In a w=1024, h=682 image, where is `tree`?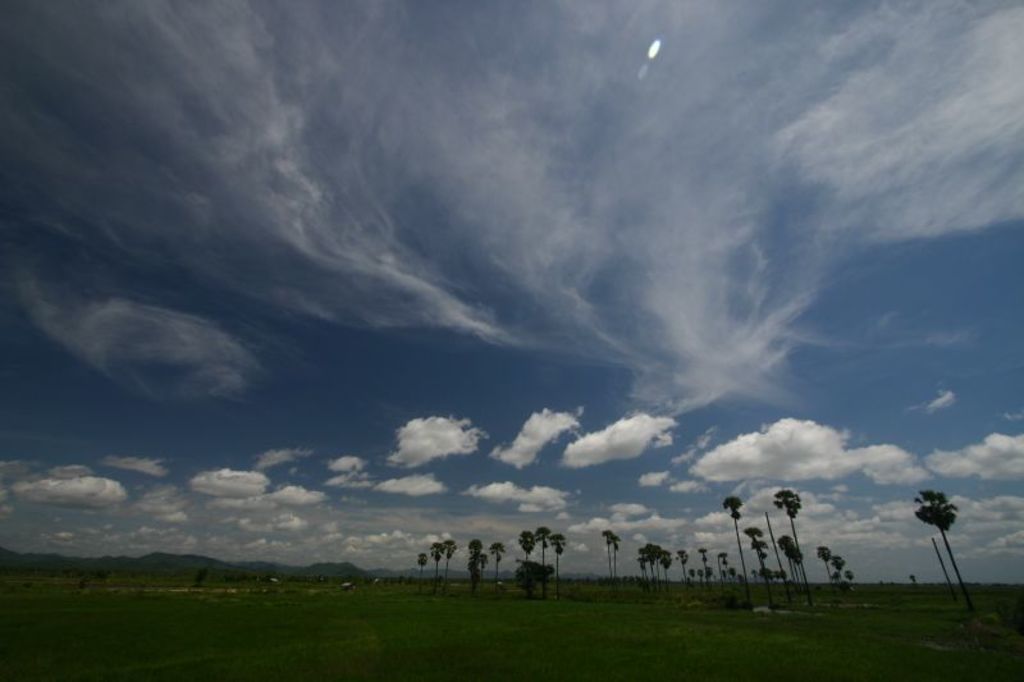
bbox(832, 551, 844, 591).
